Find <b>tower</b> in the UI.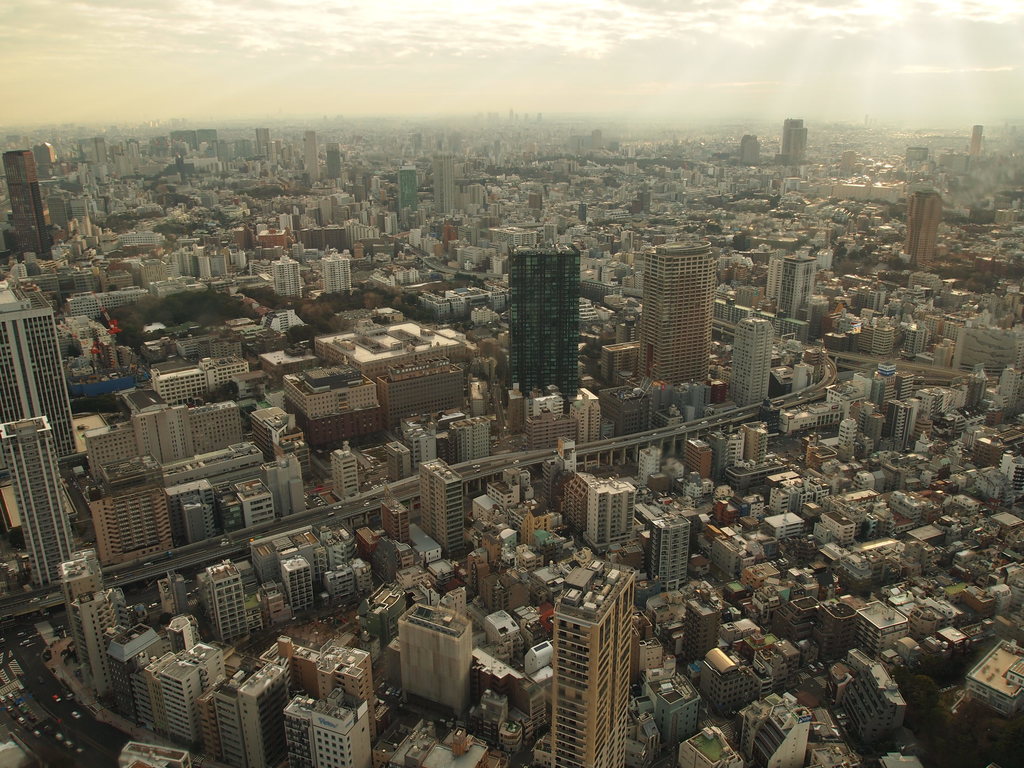
UI element at 507, 225, 582, 408.
